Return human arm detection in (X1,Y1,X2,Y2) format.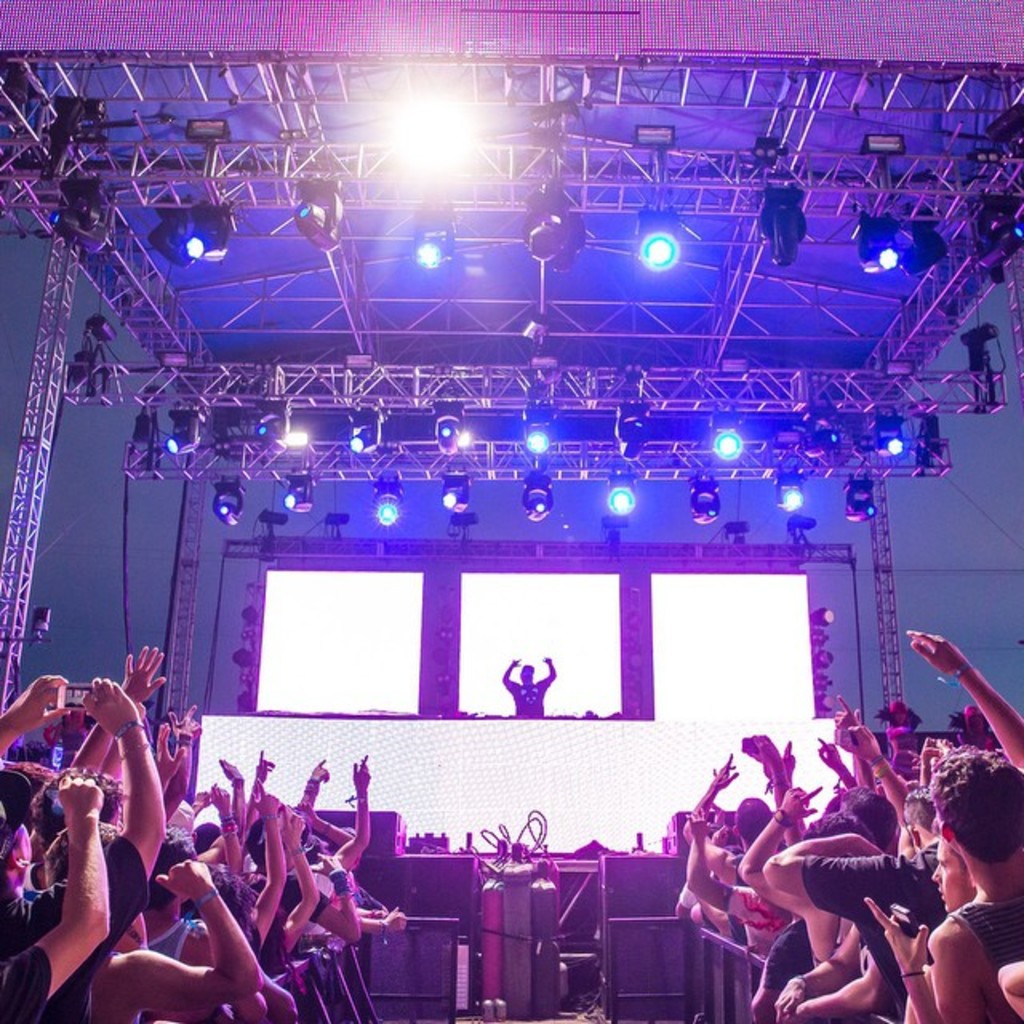
(0,669,74,758).
